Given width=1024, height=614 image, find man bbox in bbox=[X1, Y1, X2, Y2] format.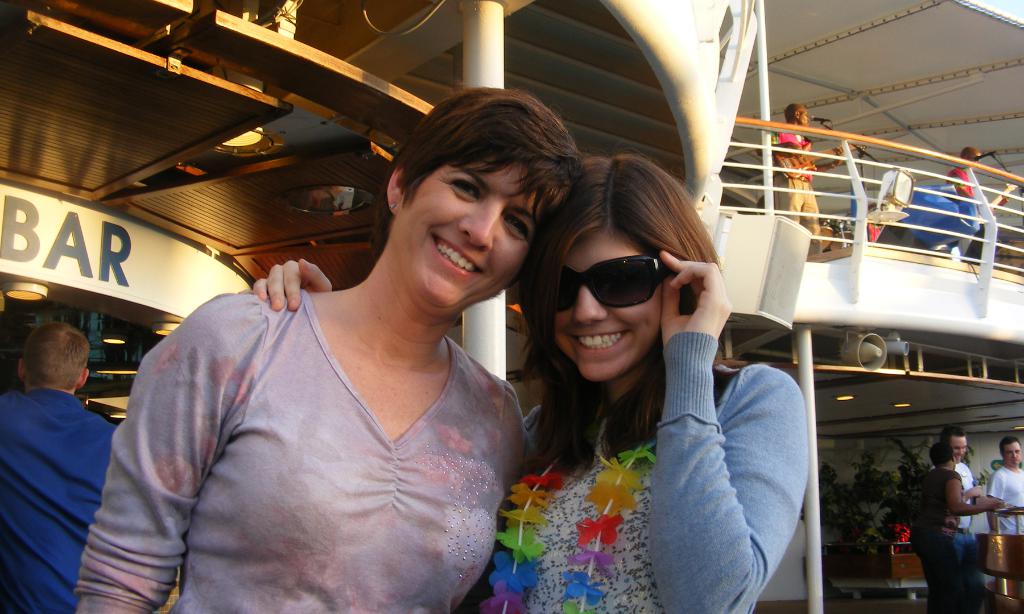
bbox=[991, 437, 1023, 535].
